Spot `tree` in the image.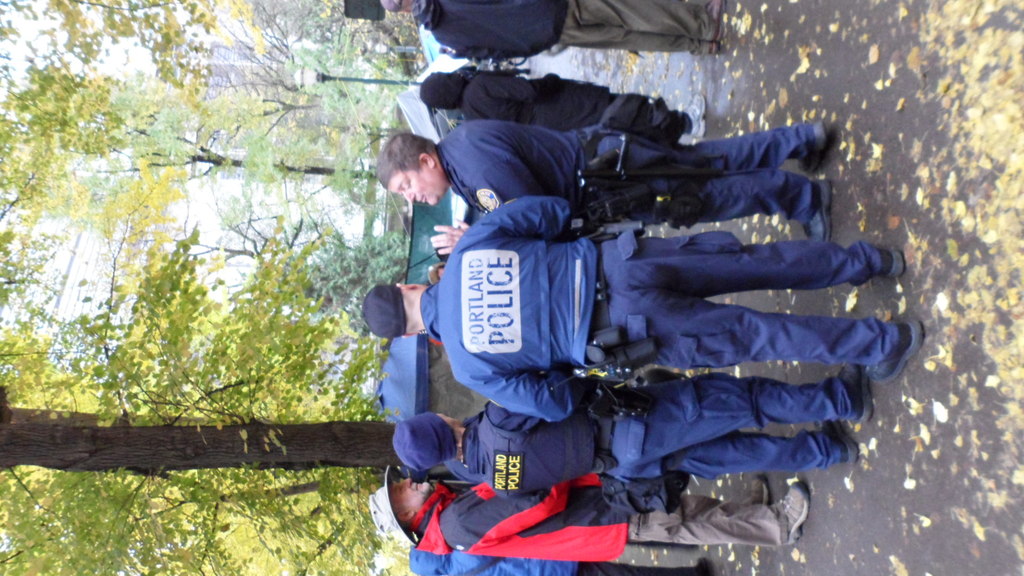
`tree` found at (left=0, top=0, right=429, bottom=573).
